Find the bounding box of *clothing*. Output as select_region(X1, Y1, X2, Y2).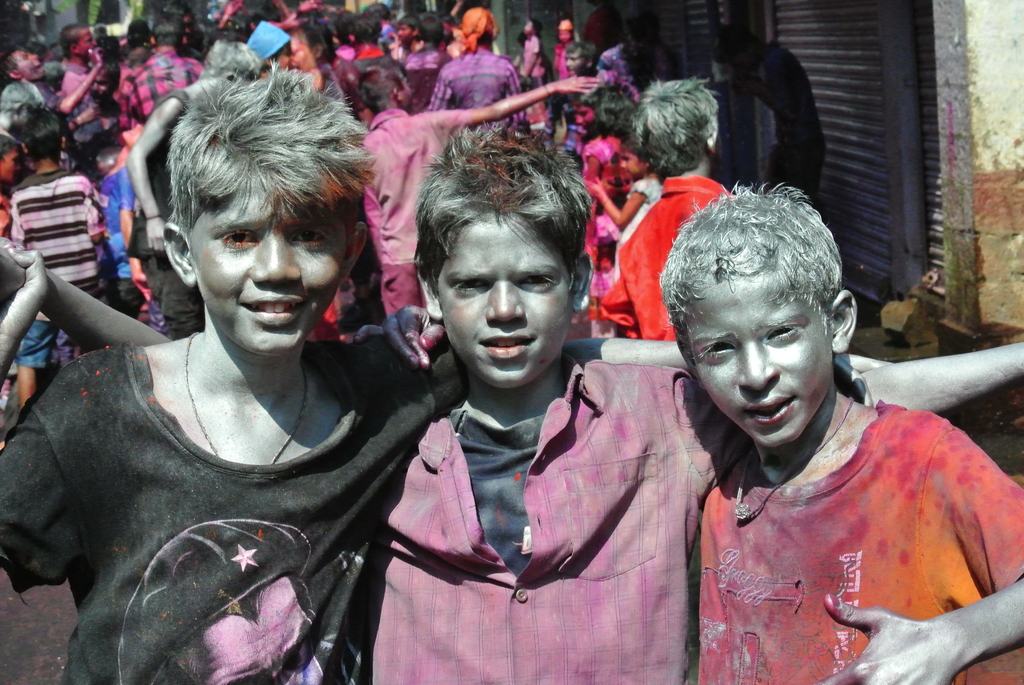
select_region(346, 43, 400, 106).
